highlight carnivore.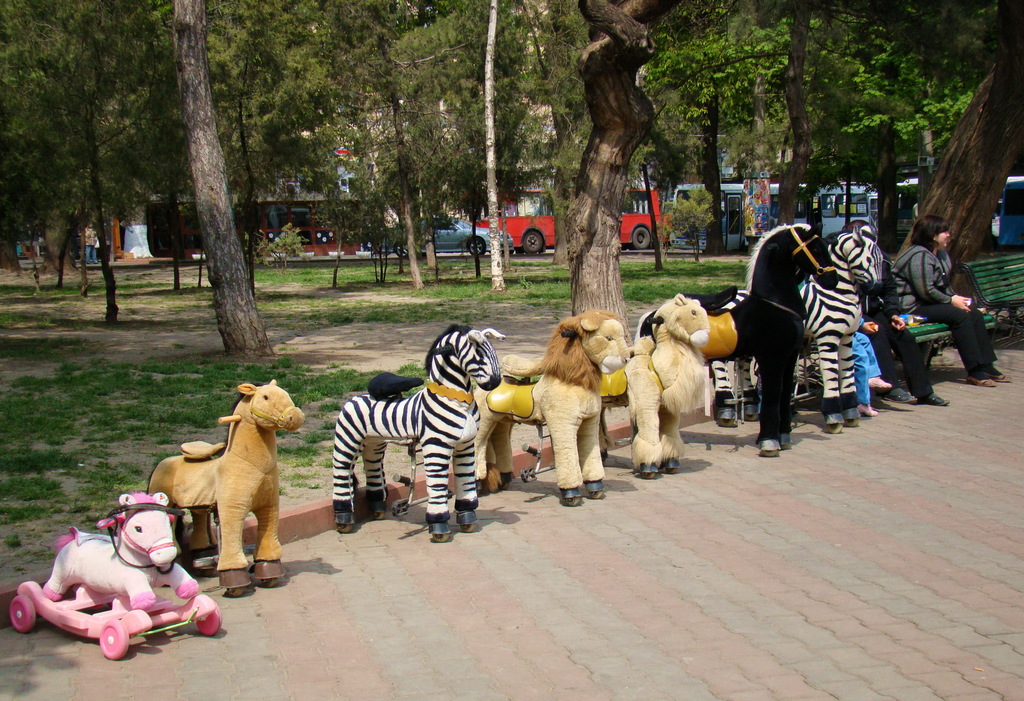
Highlighted region: BBox(798, 277, 894, 414).
